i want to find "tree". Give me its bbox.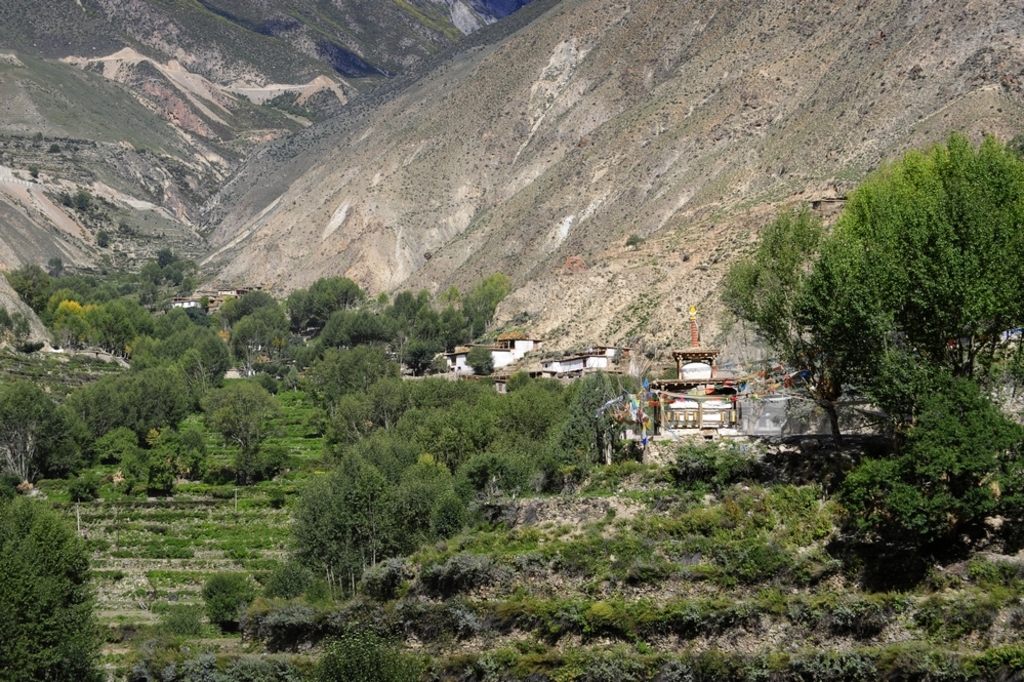
bbox=(145, 439, 181, 495).
